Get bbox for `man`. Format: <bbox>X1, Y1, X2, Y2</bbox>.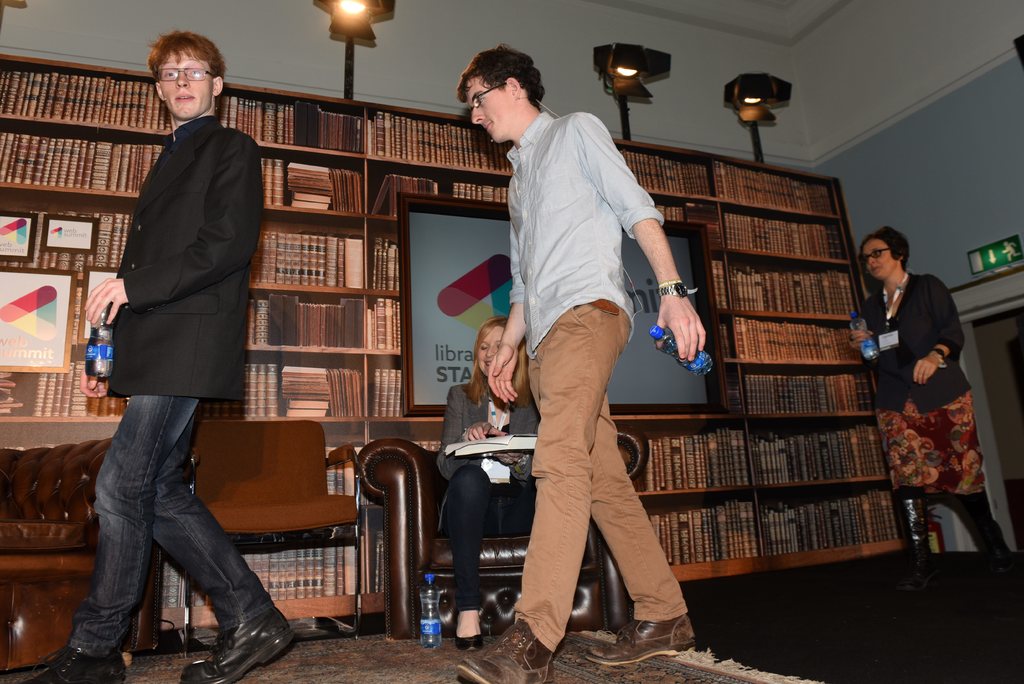
<bbox>70, 6, 278, 627</bbox>.
